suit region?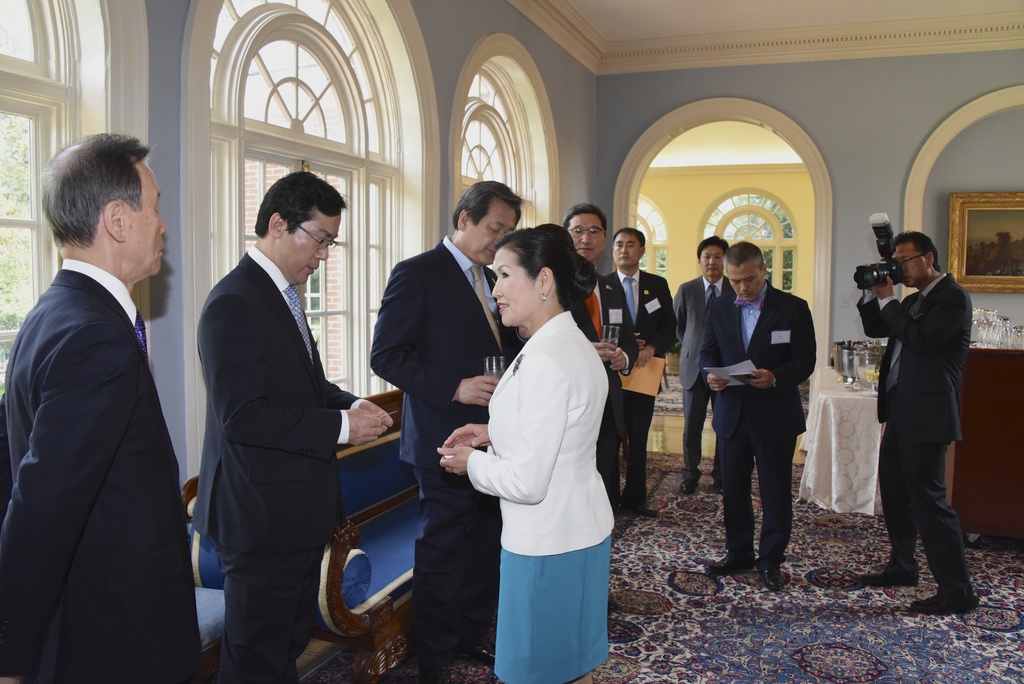
detection(699, 277, 819, 562)
